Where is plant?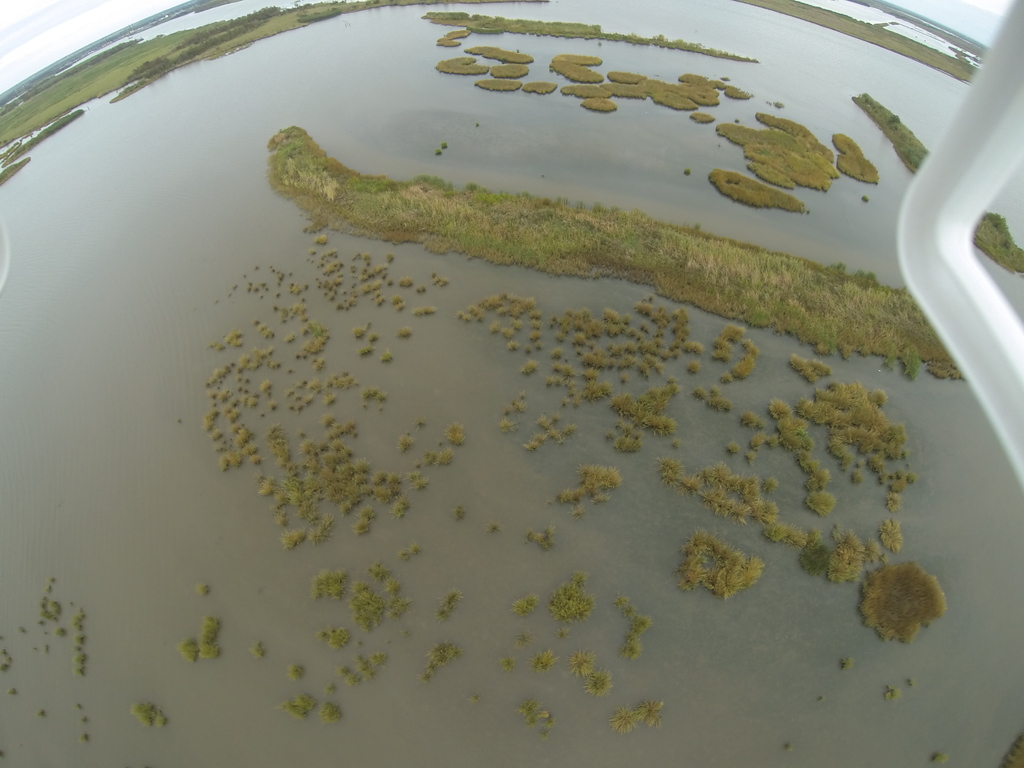
(127,703,163,730).
